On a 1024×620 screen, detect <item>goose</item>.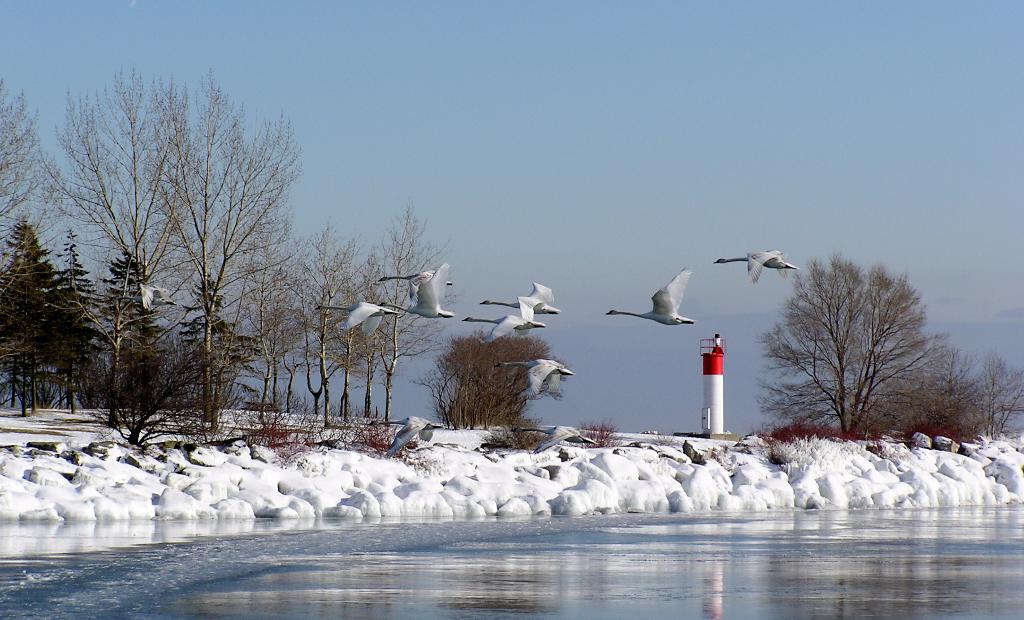
325:300:397:328.
